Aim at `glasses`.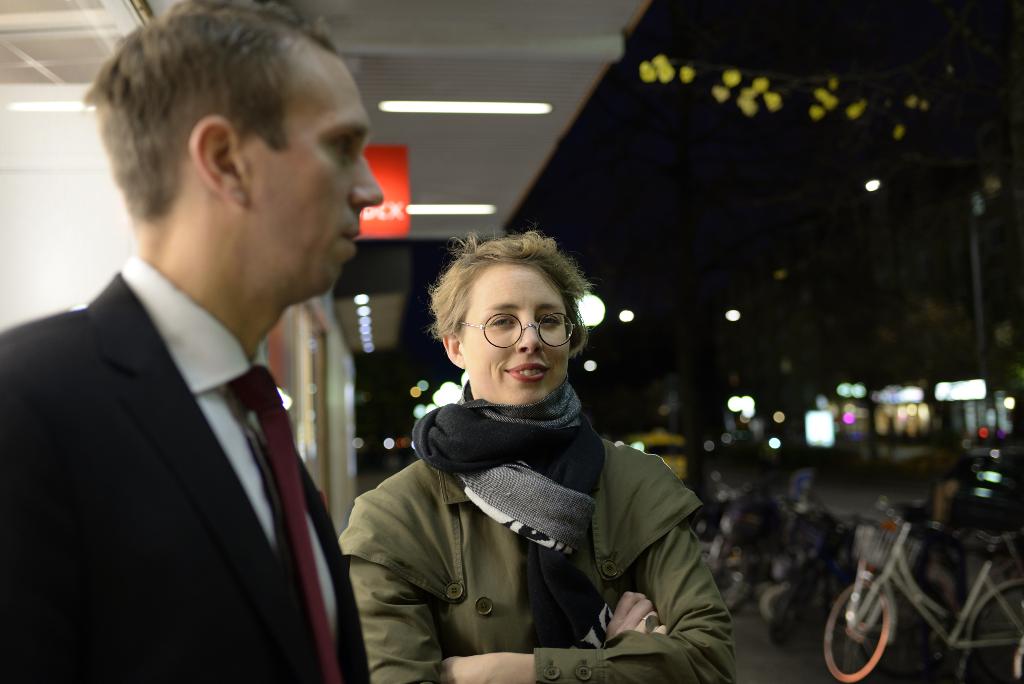
Aimed at x1=451, y1=311, x2=583, y2=357.
